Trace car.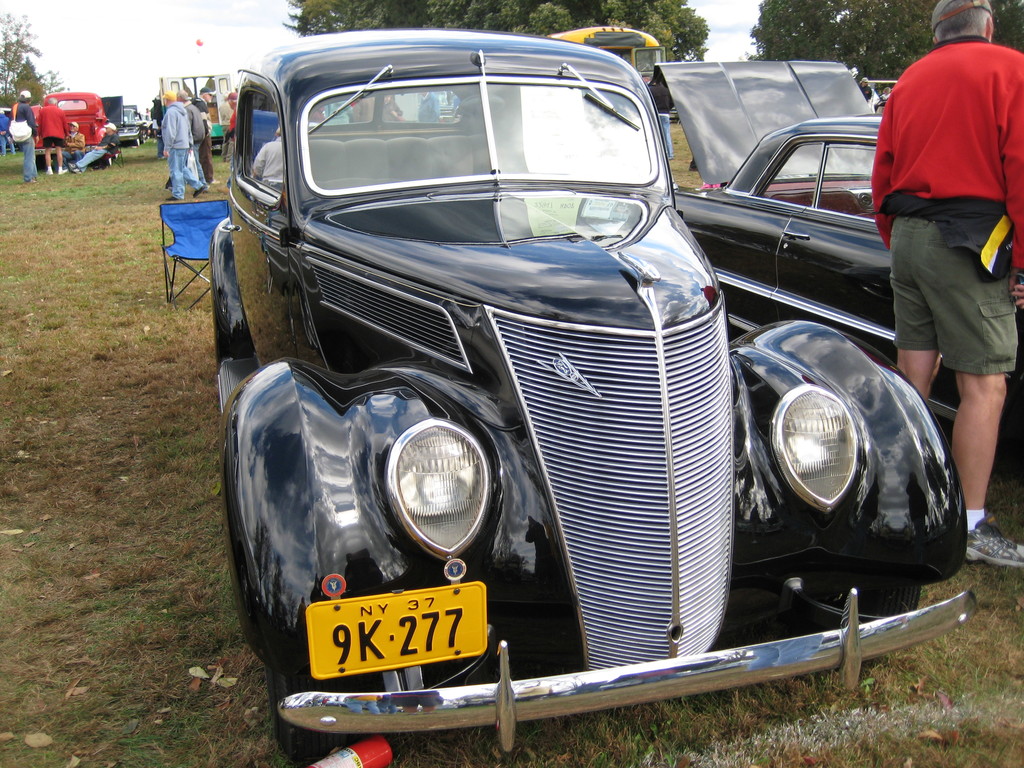
Traced to <bbox>647, 63, 1023, 447</bbox>.
